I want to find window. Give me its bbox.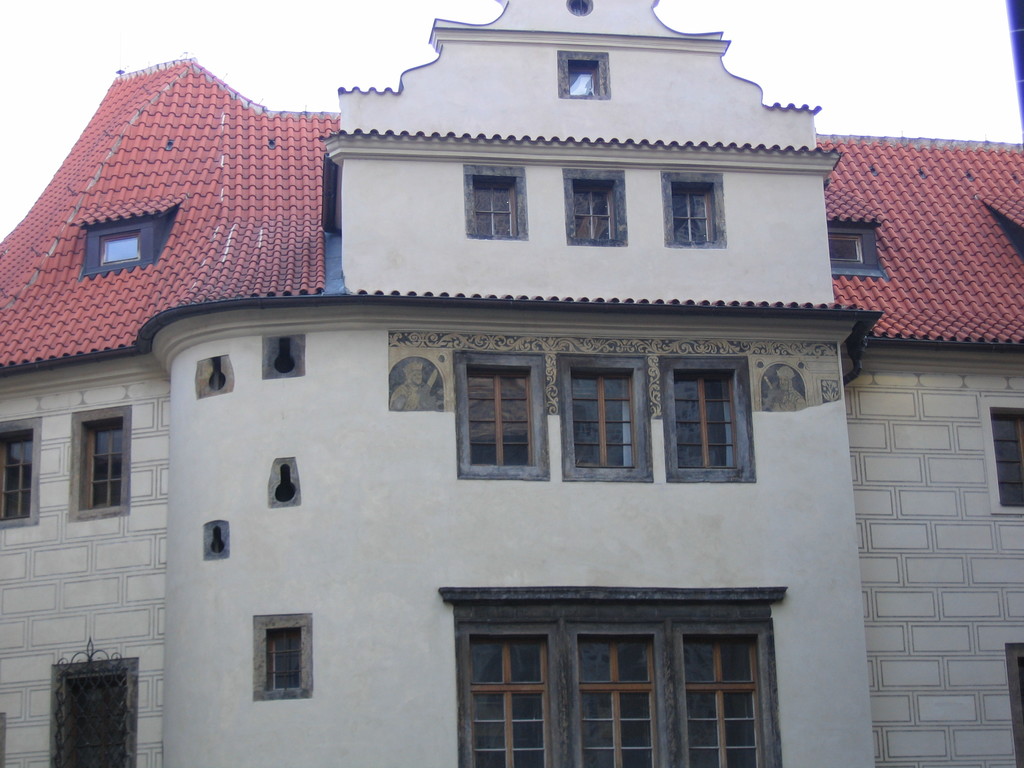
<box>673,182,715,243</box>.
